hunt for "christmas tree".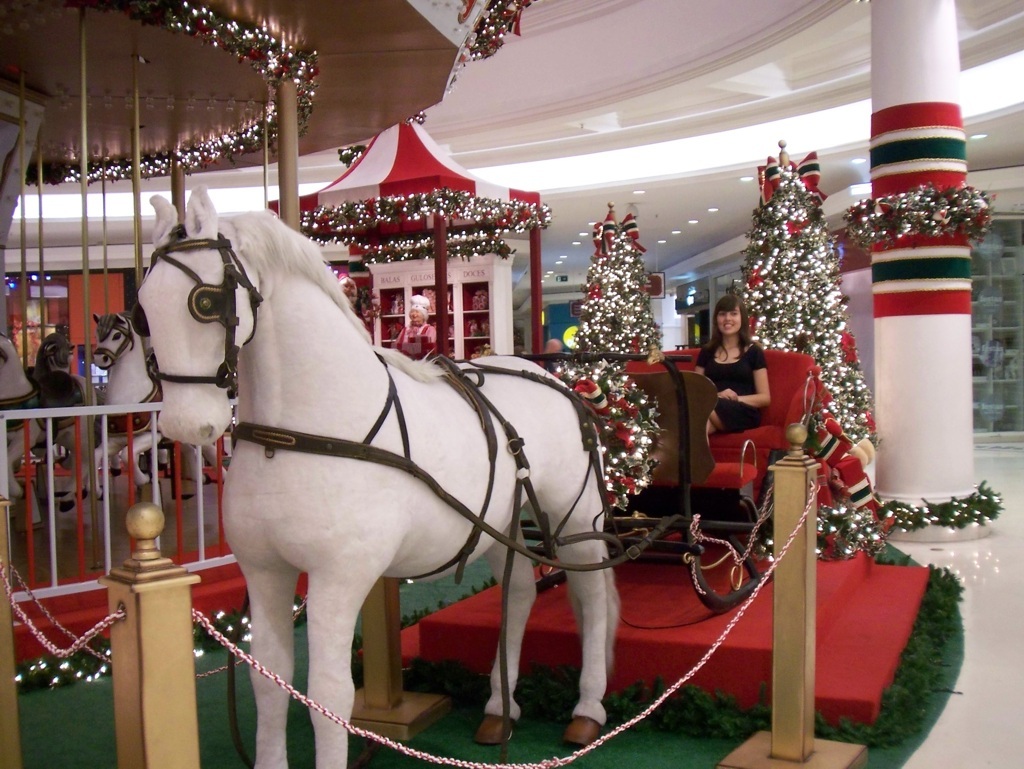
Hunted down at (726,149,885,519).
